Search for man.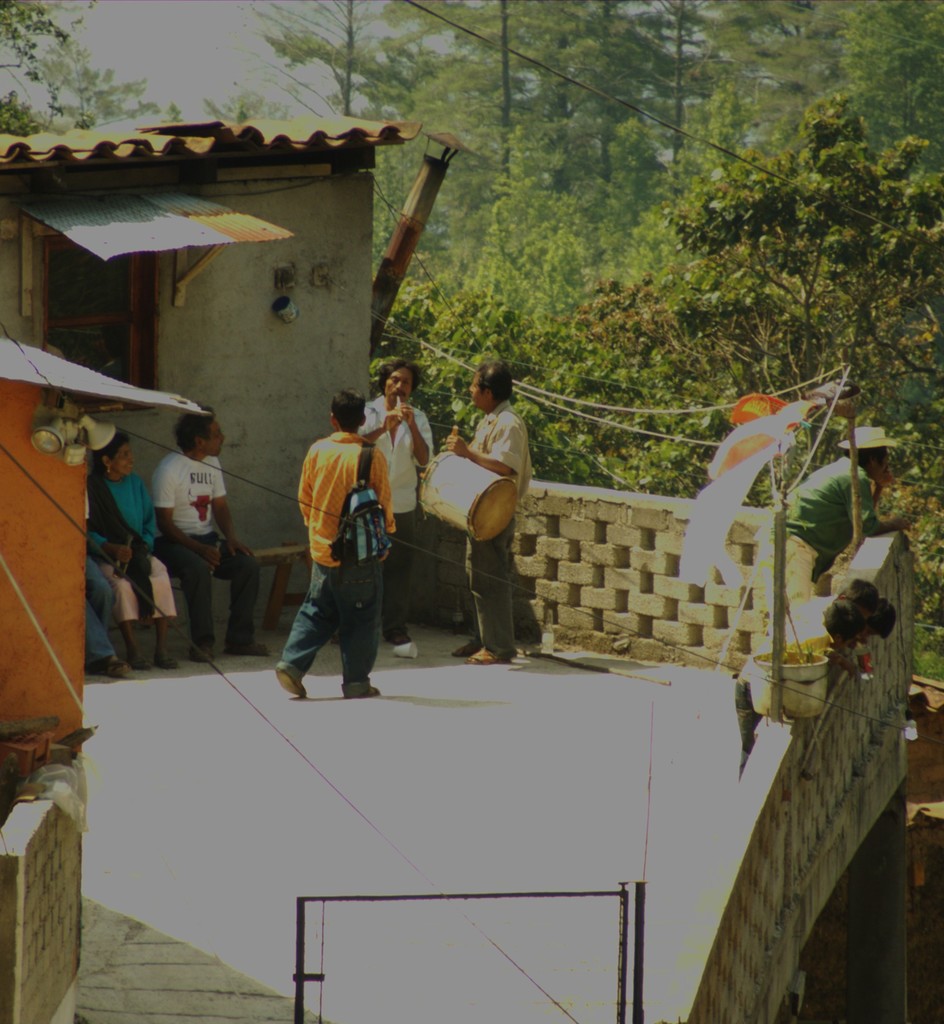
Found at detection(446, 364, 534, 663).
